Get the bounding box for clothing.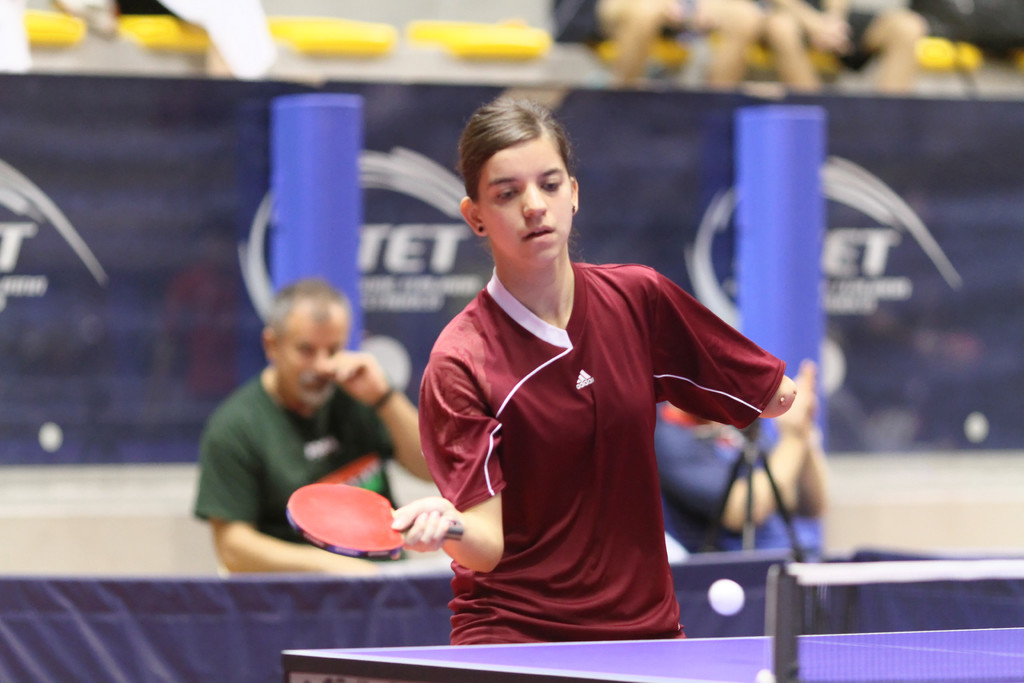
416,263,785,646.
